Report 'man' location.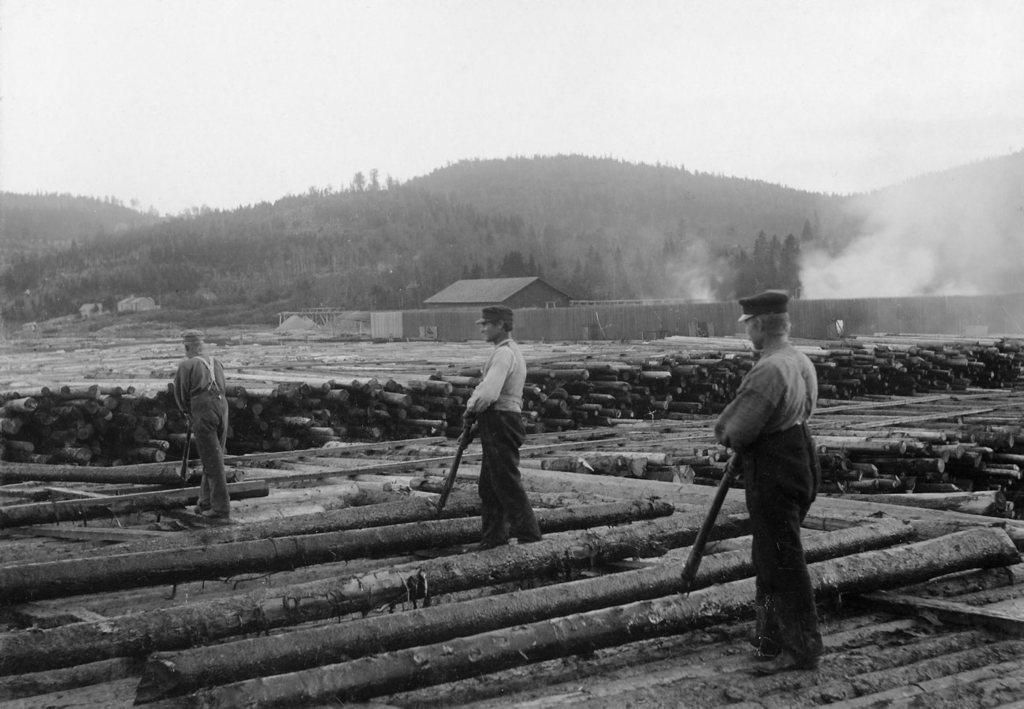
Report: bbox=[176, 328, 235, 518].
